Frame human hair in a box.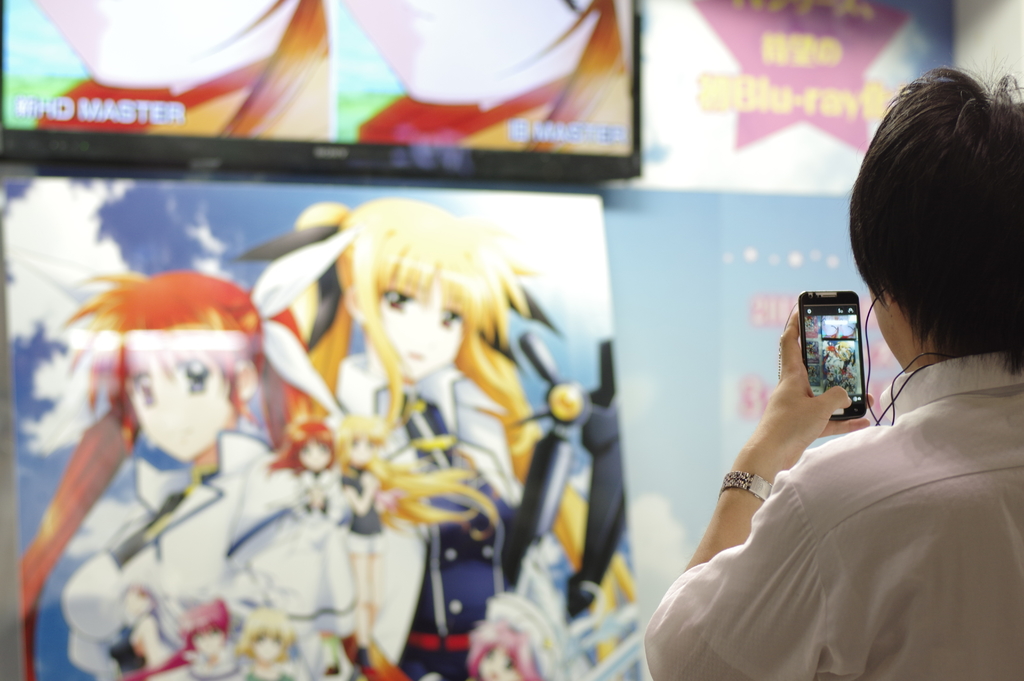
(left=14, top=264, right=330, bottom=676).
